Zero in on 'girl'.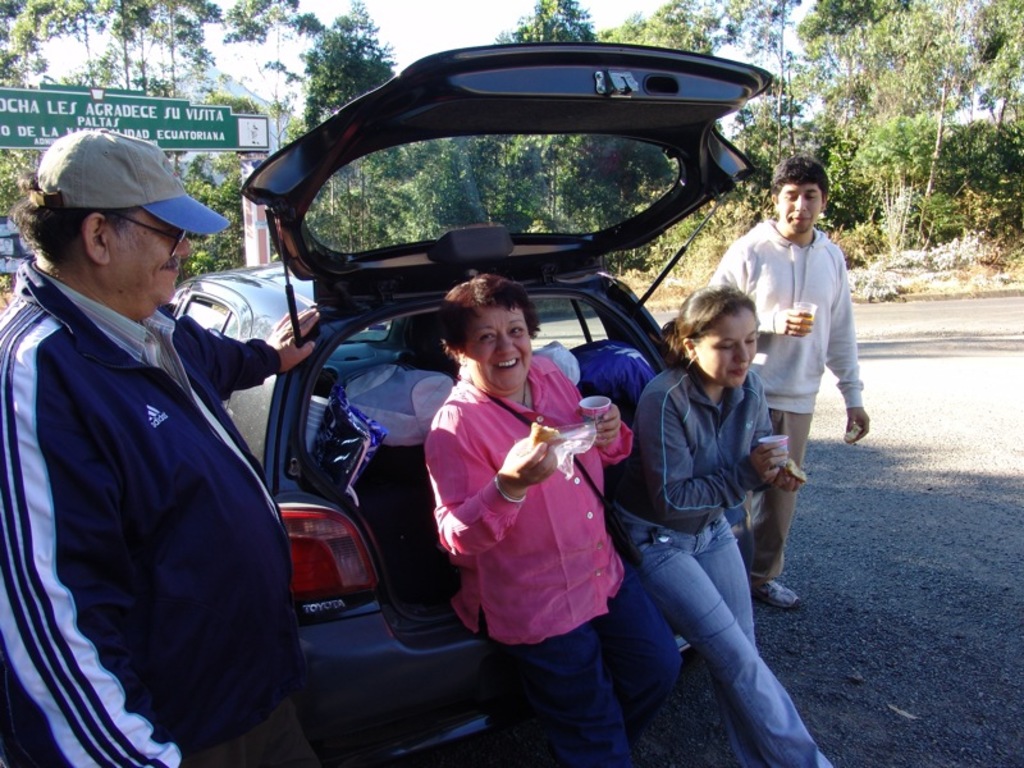
Zeroed in: bbox(608, 278, 833, 767).
